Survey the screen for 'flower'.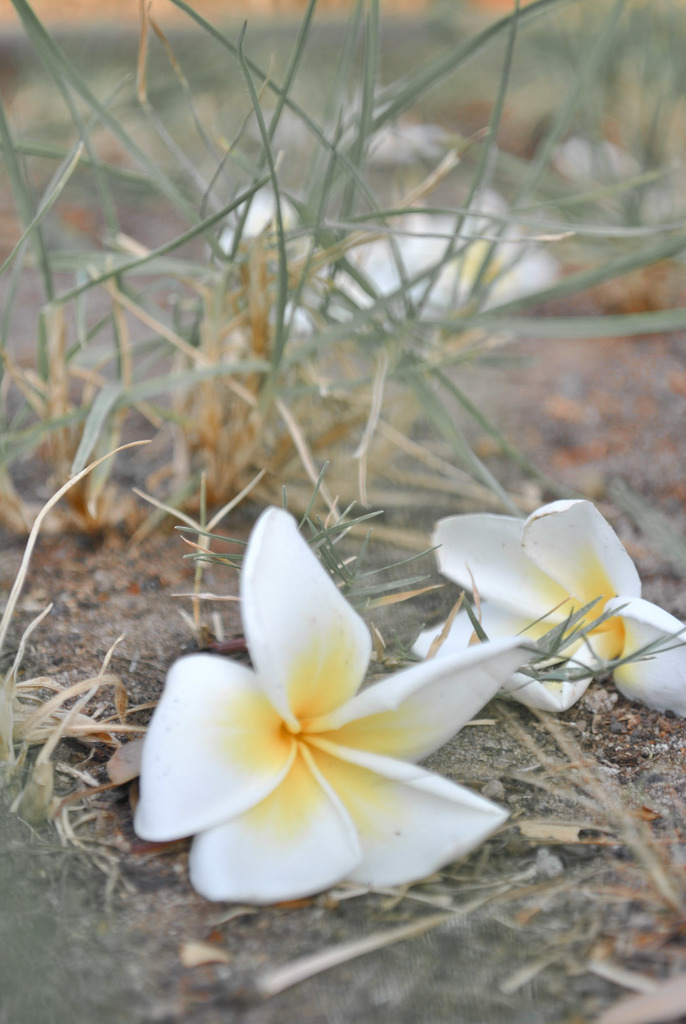
Survey found: x1=427, y1=482, x2=685, y2=736.
